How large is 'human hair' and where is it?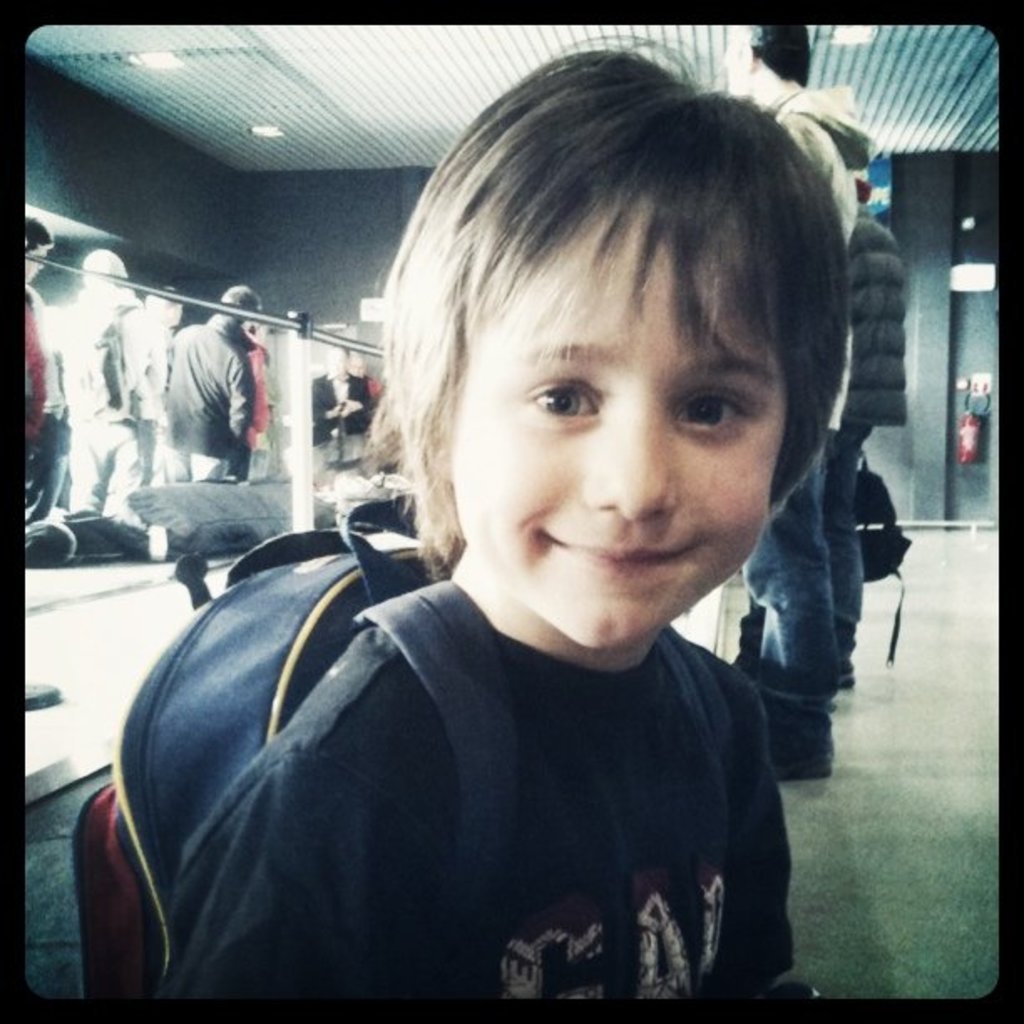
Bounding box: {"left": 218, "top": 286, "right": 261, "bottom": 331}.
